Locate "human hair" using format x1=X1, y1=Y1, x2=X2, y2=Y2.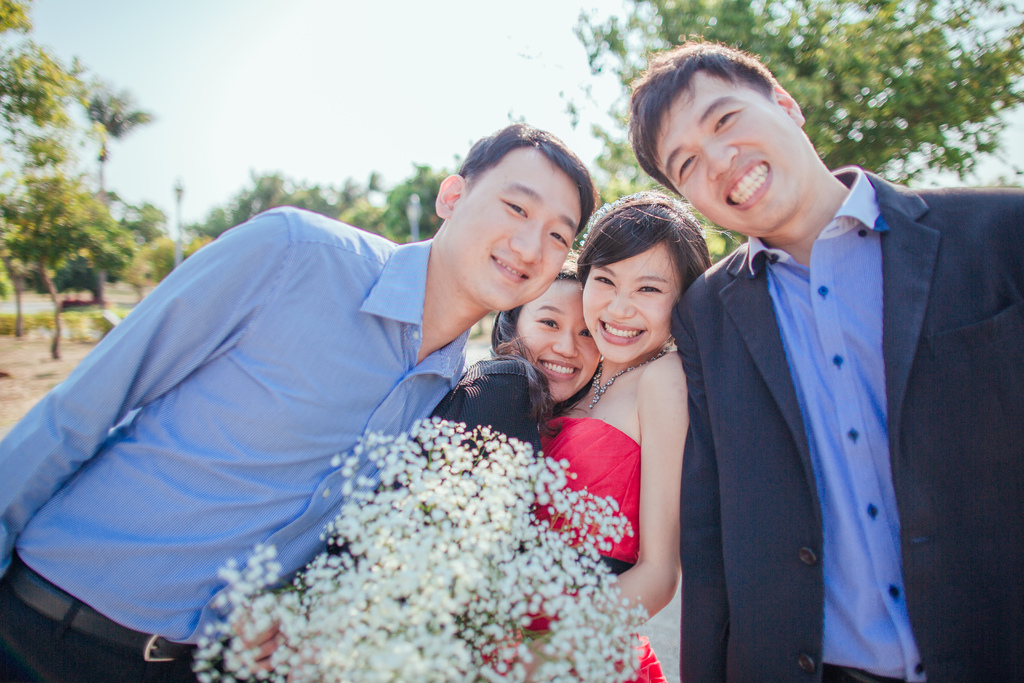
x1=626, y1=40, x2=782, y2=195.
